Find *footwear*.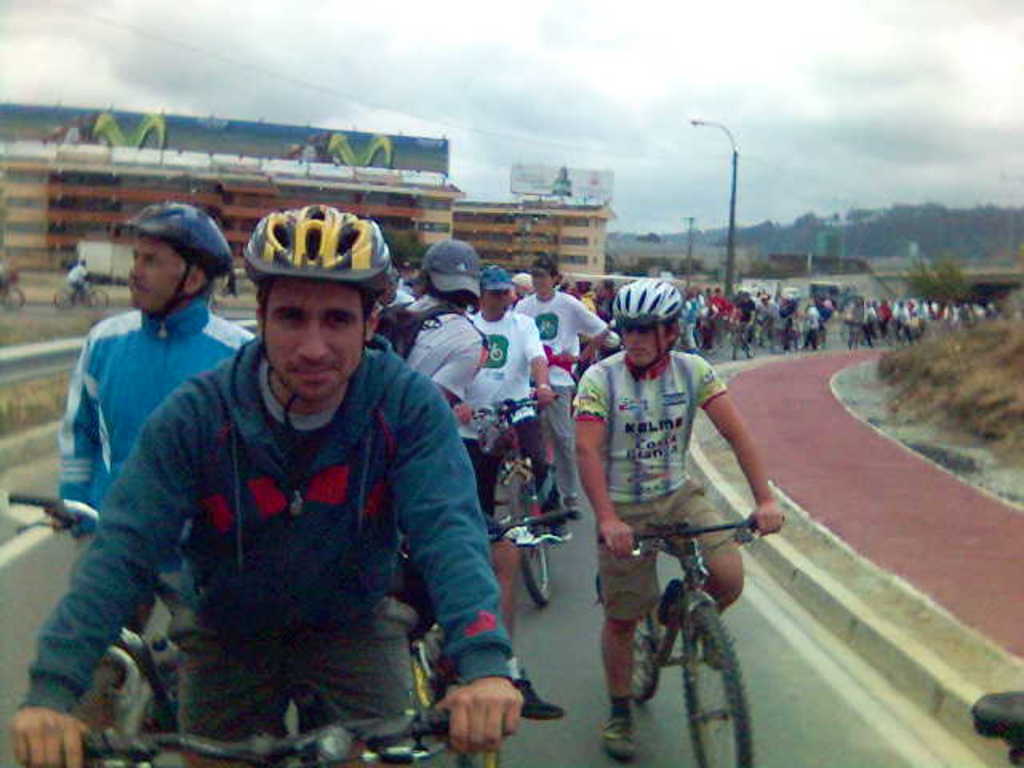
549/517/573/544.
